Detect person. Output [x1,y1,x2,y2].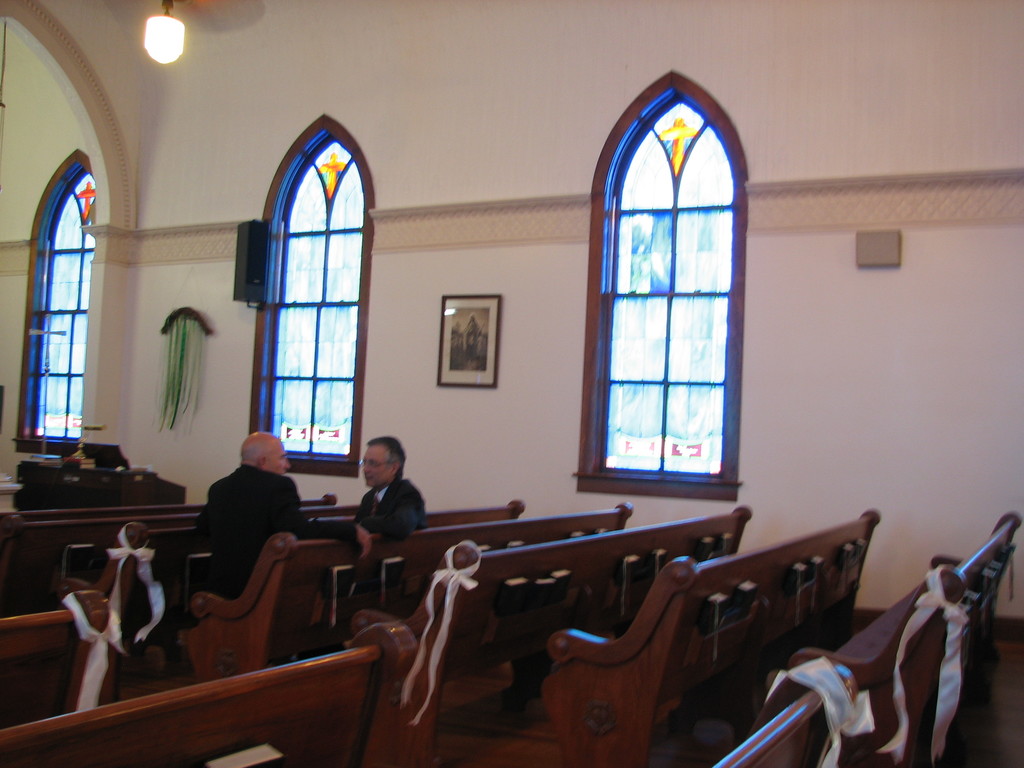
[341,435,419,570].
